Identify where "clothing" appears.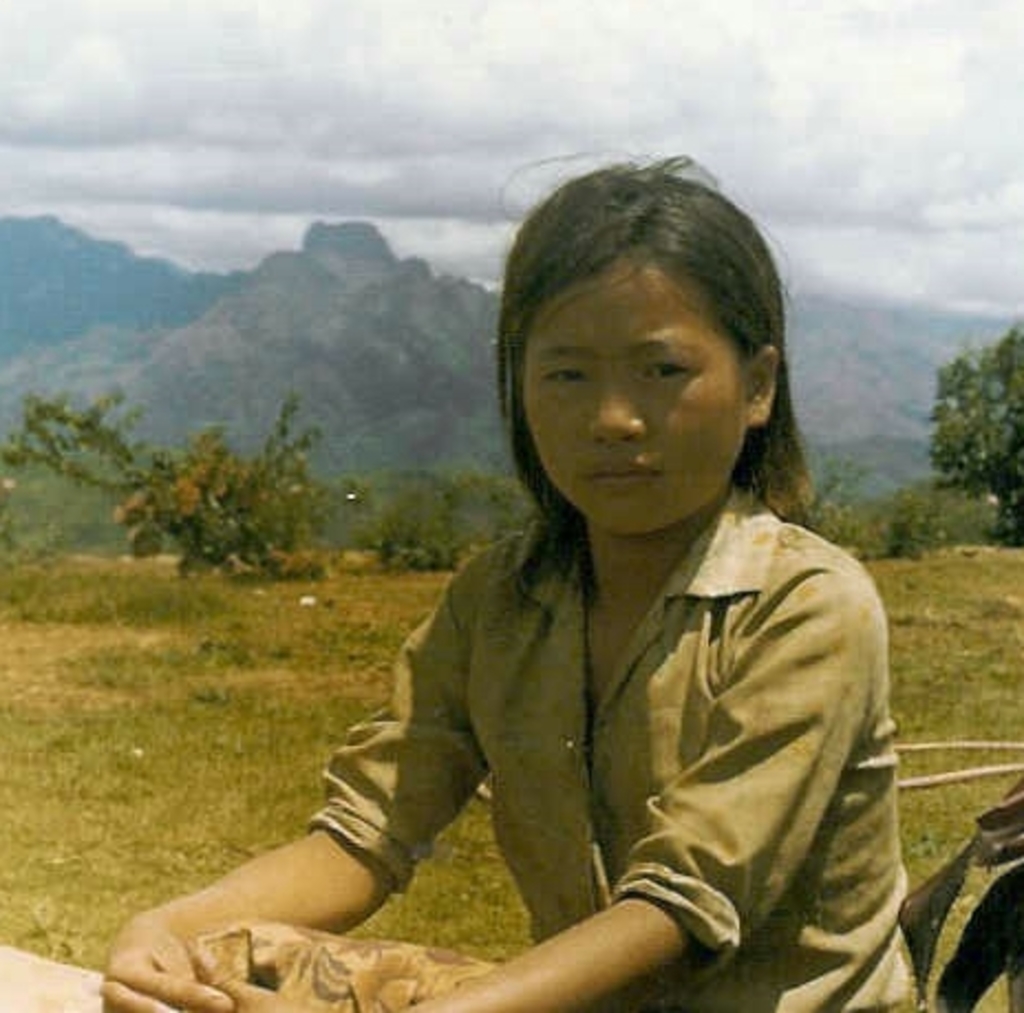
Appears at x1=221 y1=388 x2=916 y2=980.
